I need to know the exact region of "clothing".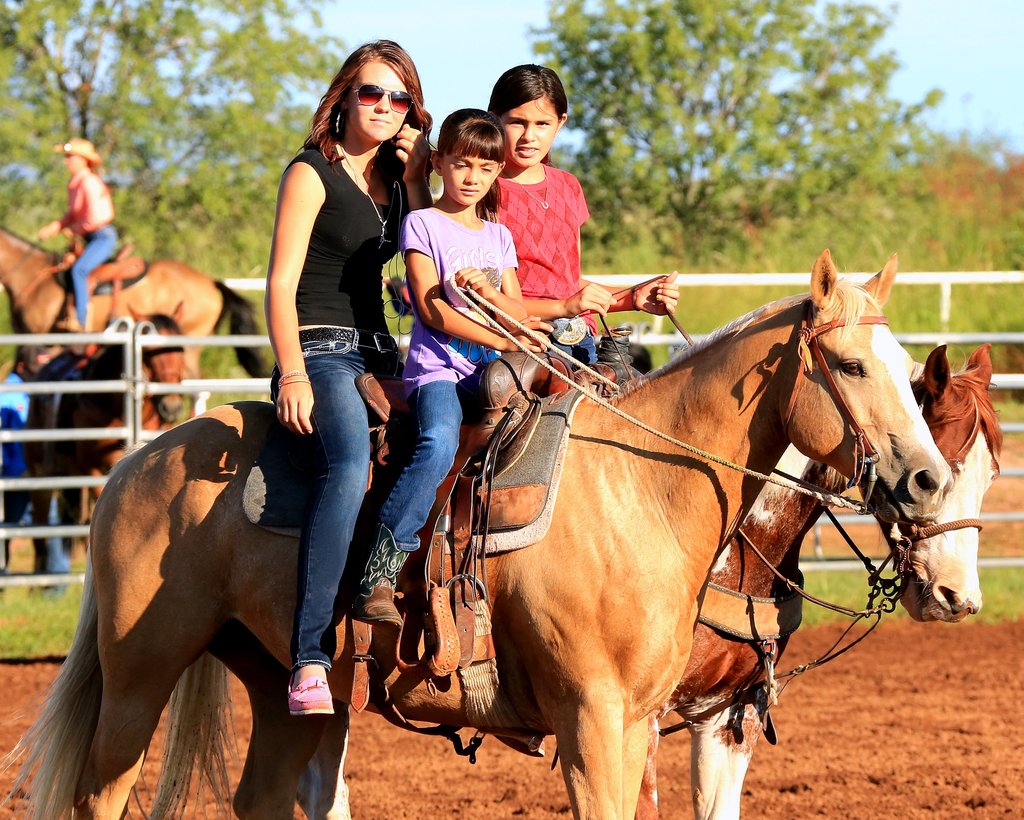
Region: x1=66, y1=167, x2=117, y2=319.
